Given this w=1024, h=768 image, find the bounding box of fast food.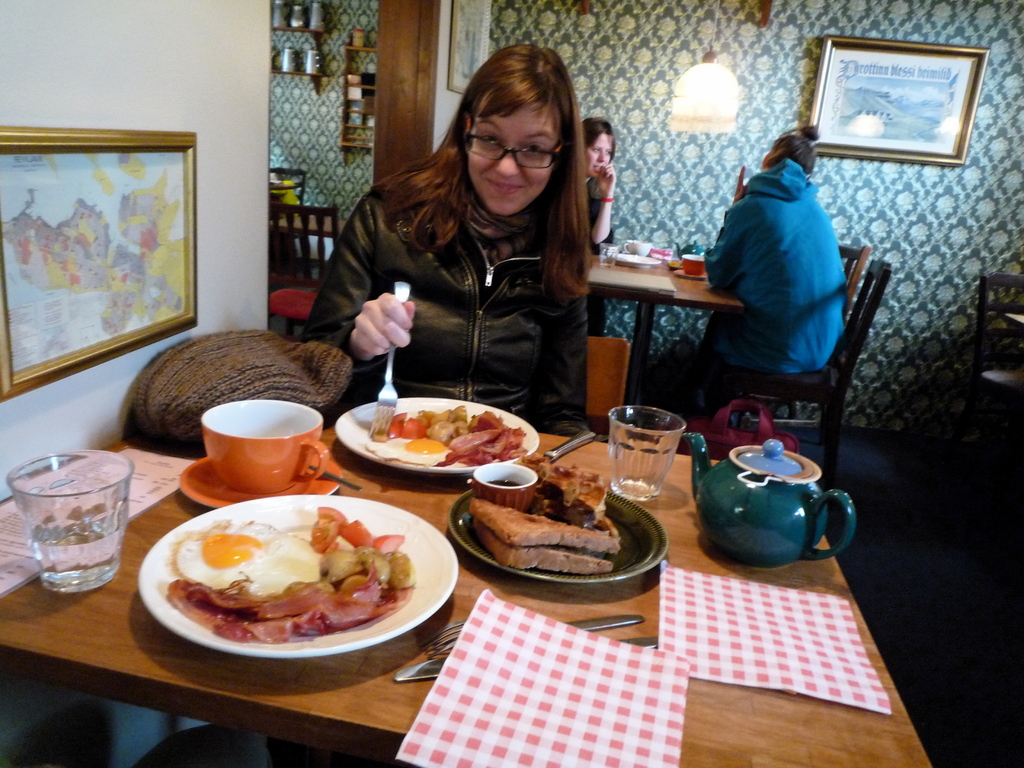
(519, 451, 611, 525).
